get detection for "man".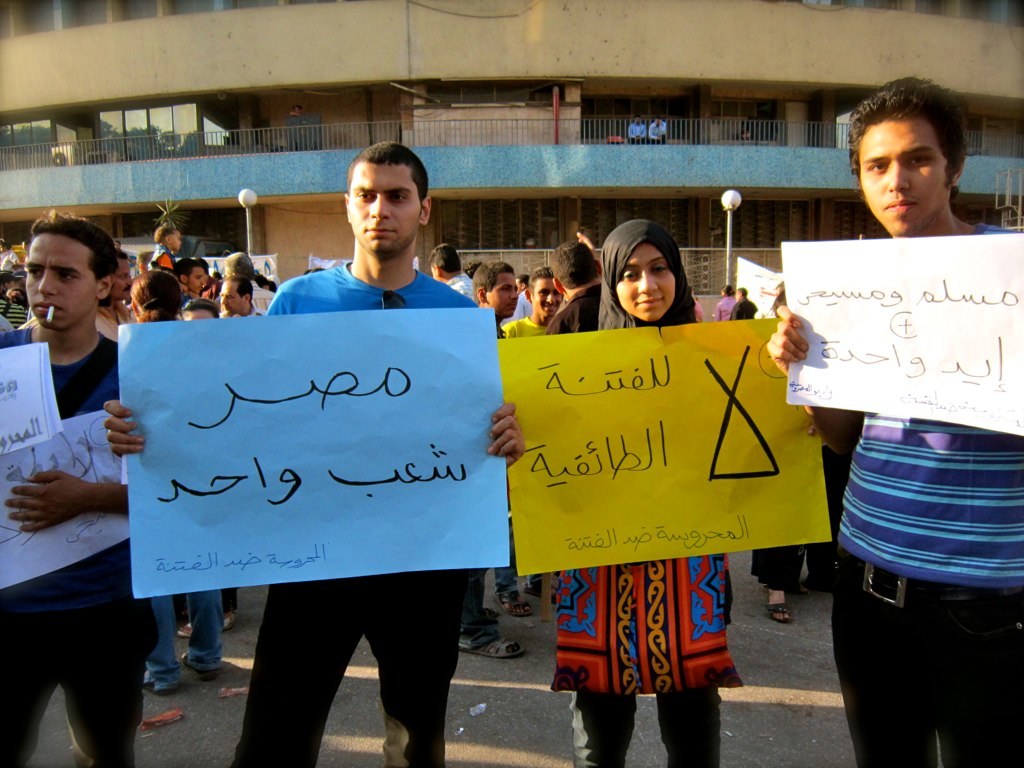
Detection: 548,225,605,342.
